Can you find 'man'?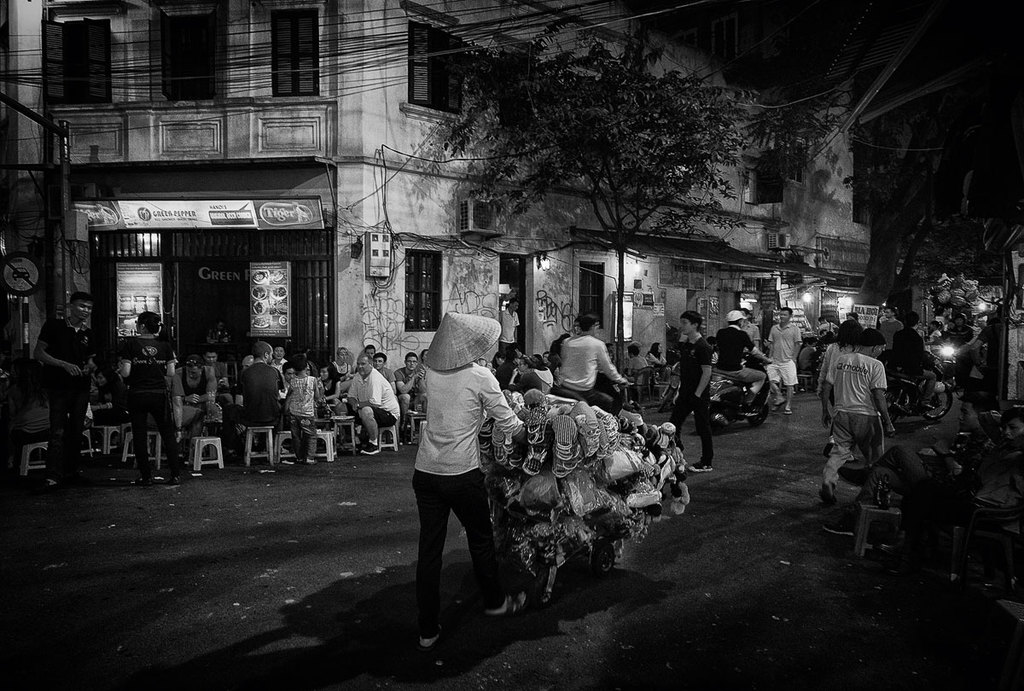
Yes, bounding box: 823 406 1023 536.
